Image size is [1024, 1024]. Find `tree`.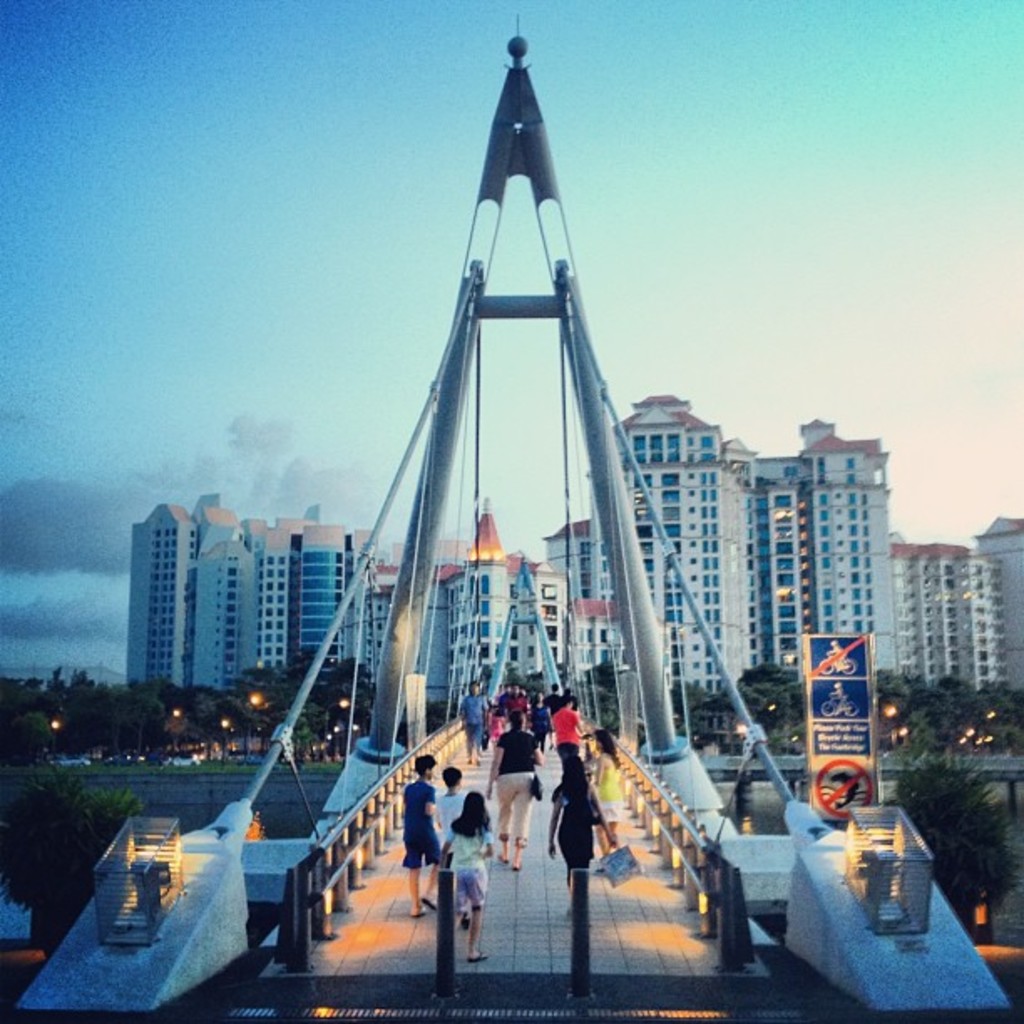
(left=7, top=755, right=115, bottom=882).
